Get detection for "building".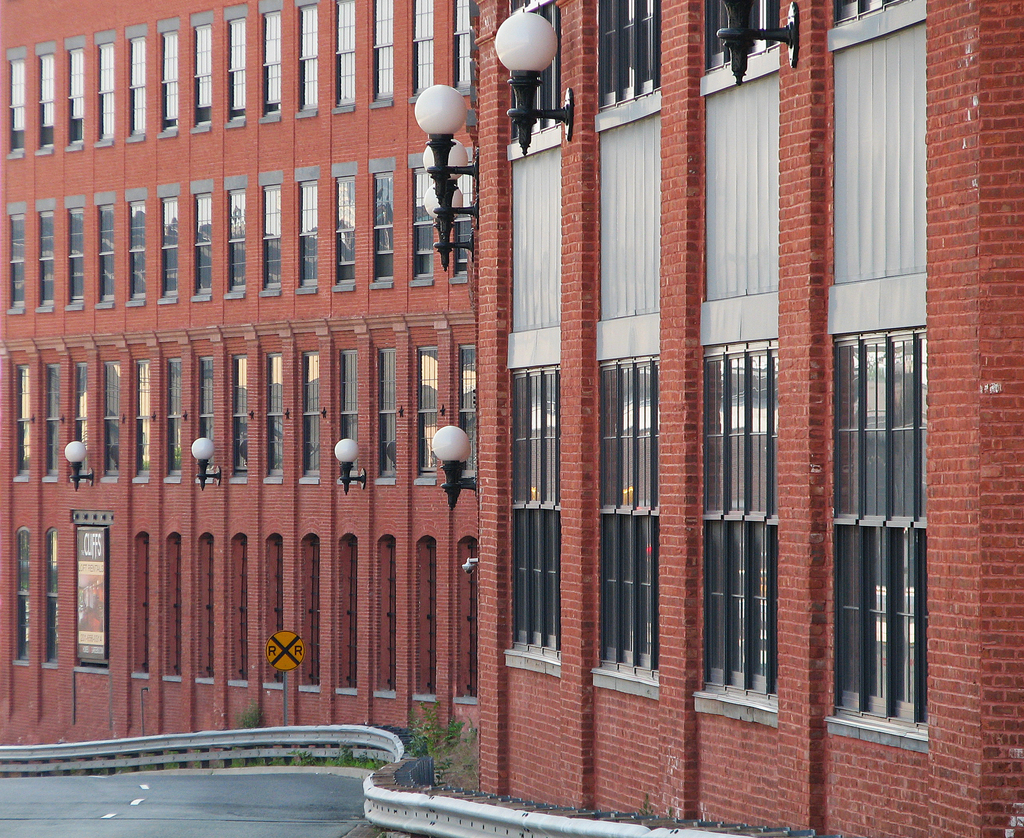
Detection: 0,0,1023,837.
